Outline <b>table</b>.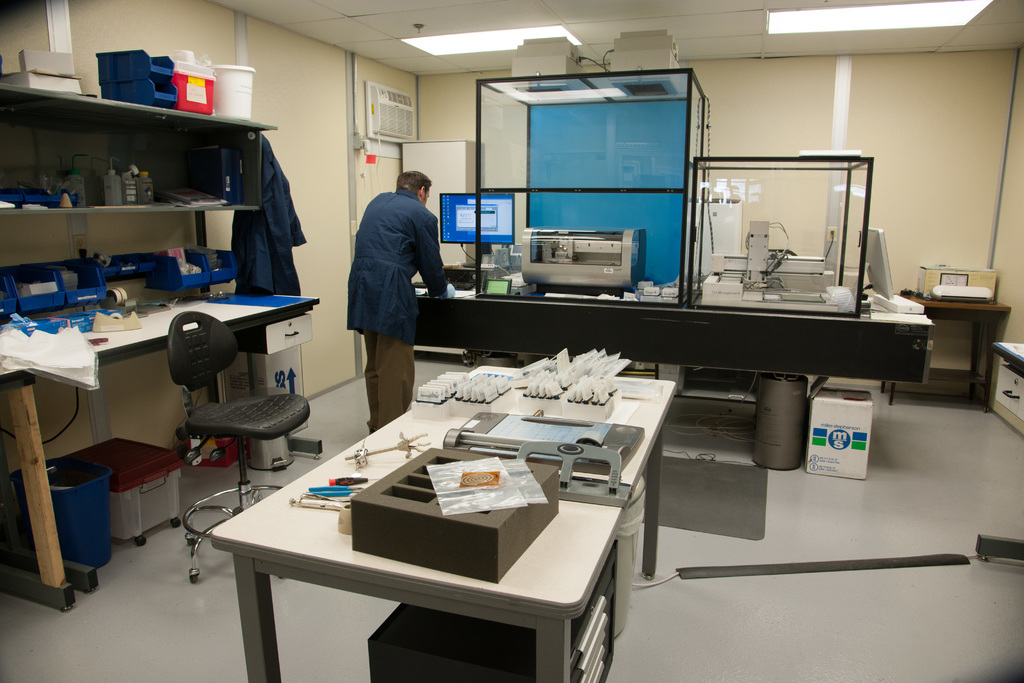
Outline: [891, 289, 1009, 415].
